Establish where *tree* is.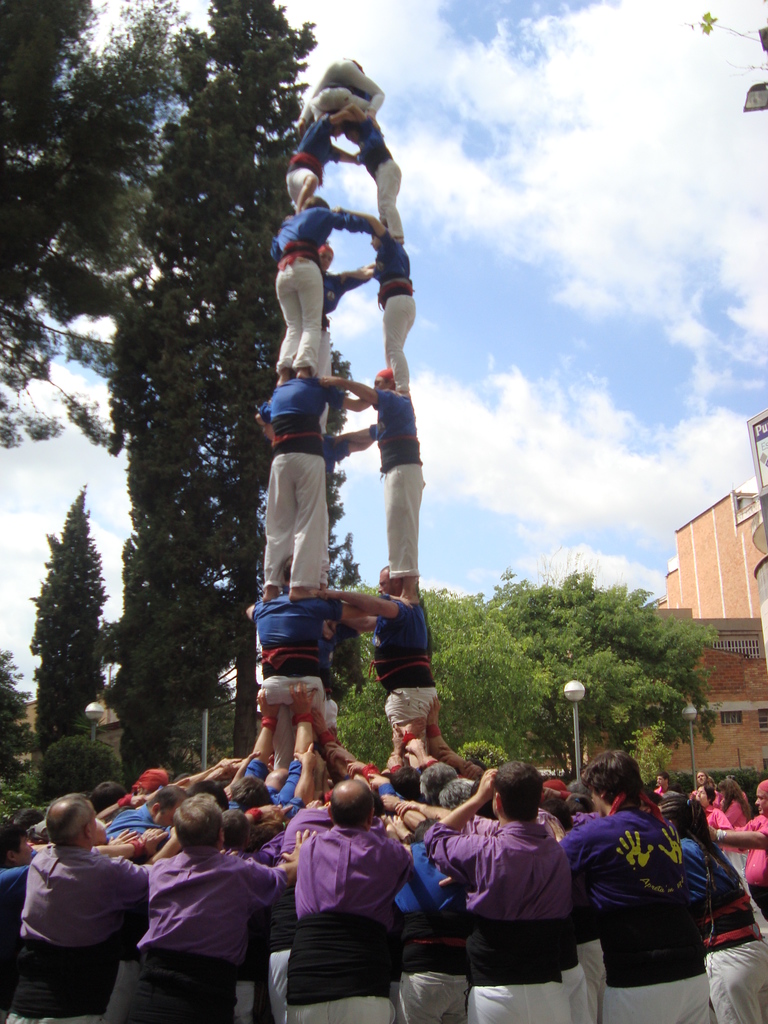
Established at [0,648,46,820].
